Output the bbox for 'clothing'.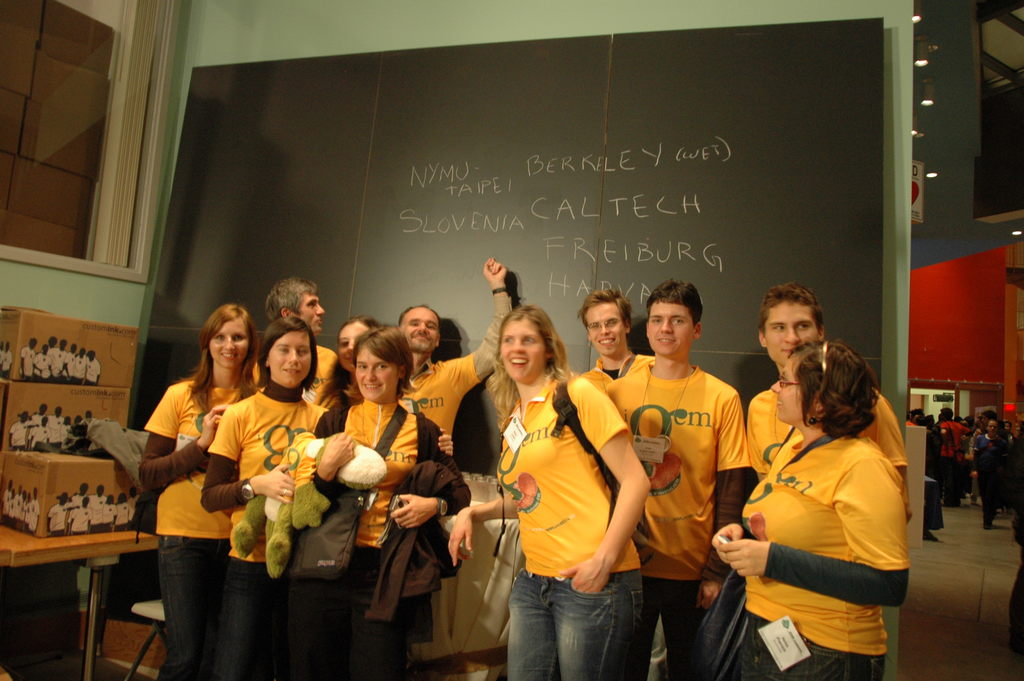
735:386:916:567.
